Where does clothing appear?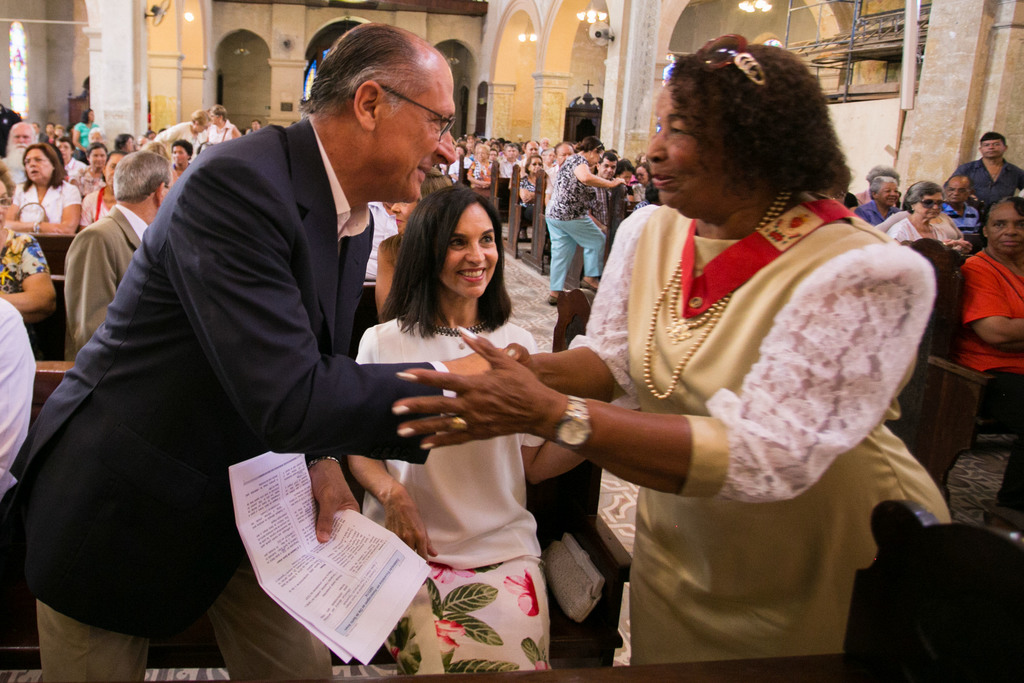
Appears at {"x1": 546, "y1": 145, "x2": 607, "y2": 284}.
